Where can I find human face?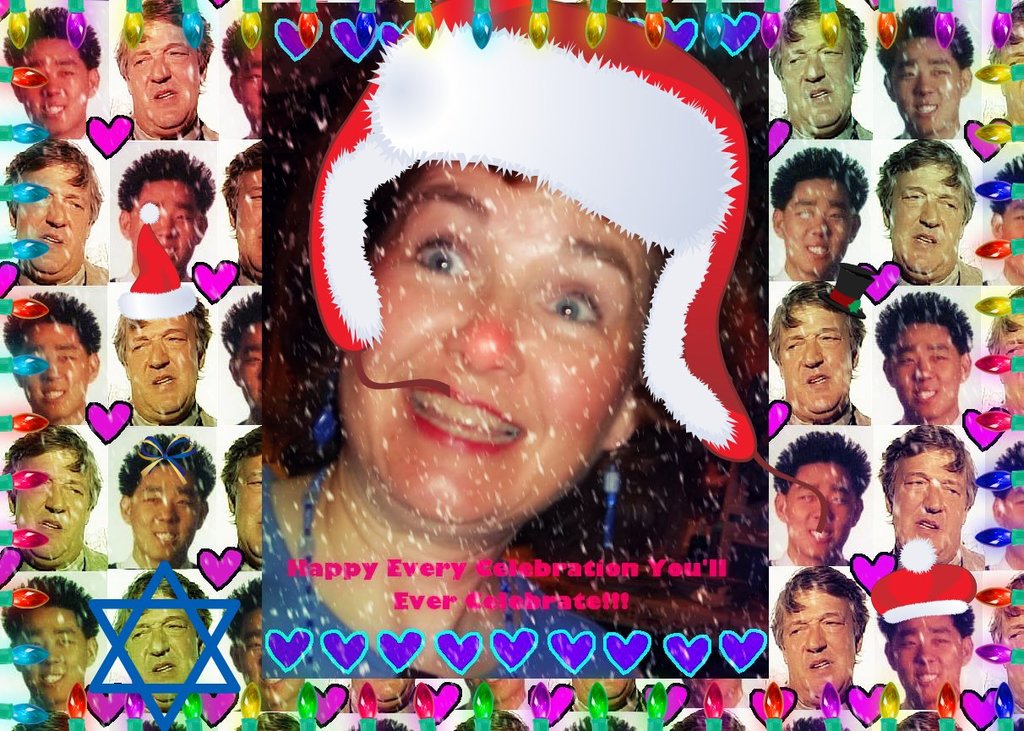
You can find it at x1=24, y1=41, x2=84, y2=134.
